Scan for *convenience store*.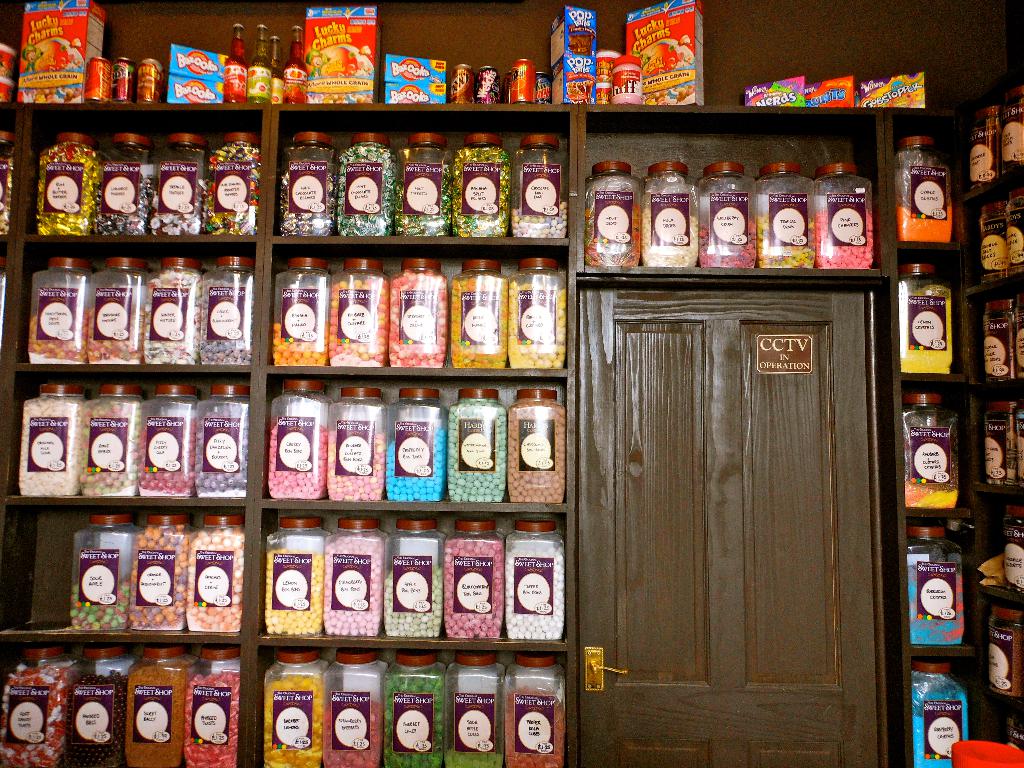
Scan result: crop(0, 17, 957, 767).
